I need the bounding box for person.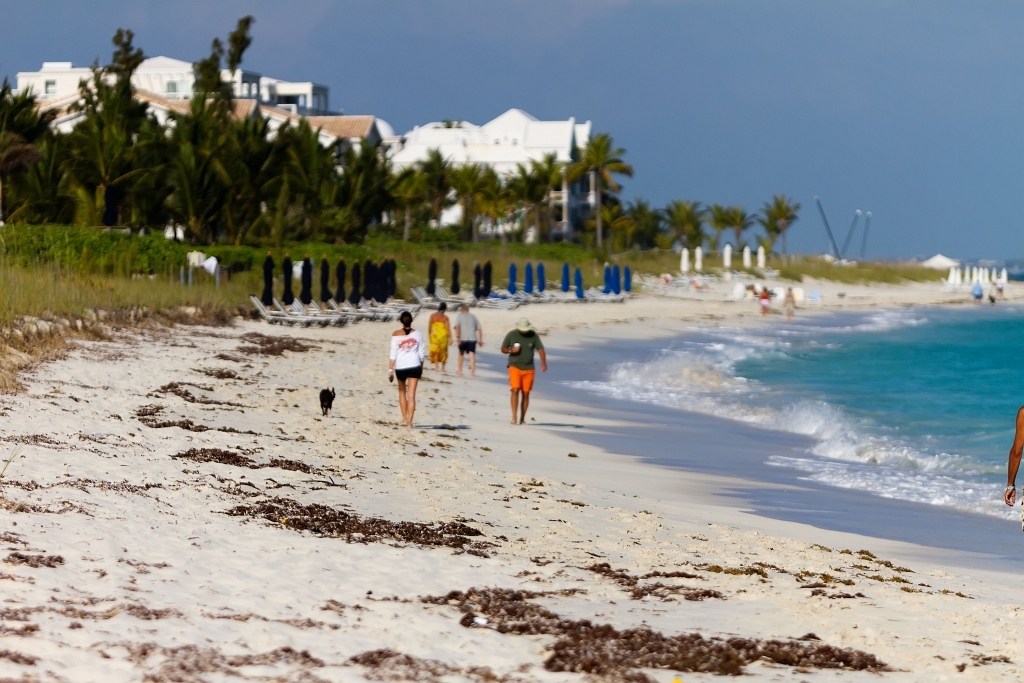
Here it is: [left=386, top=313, right=435, bottom=426].
